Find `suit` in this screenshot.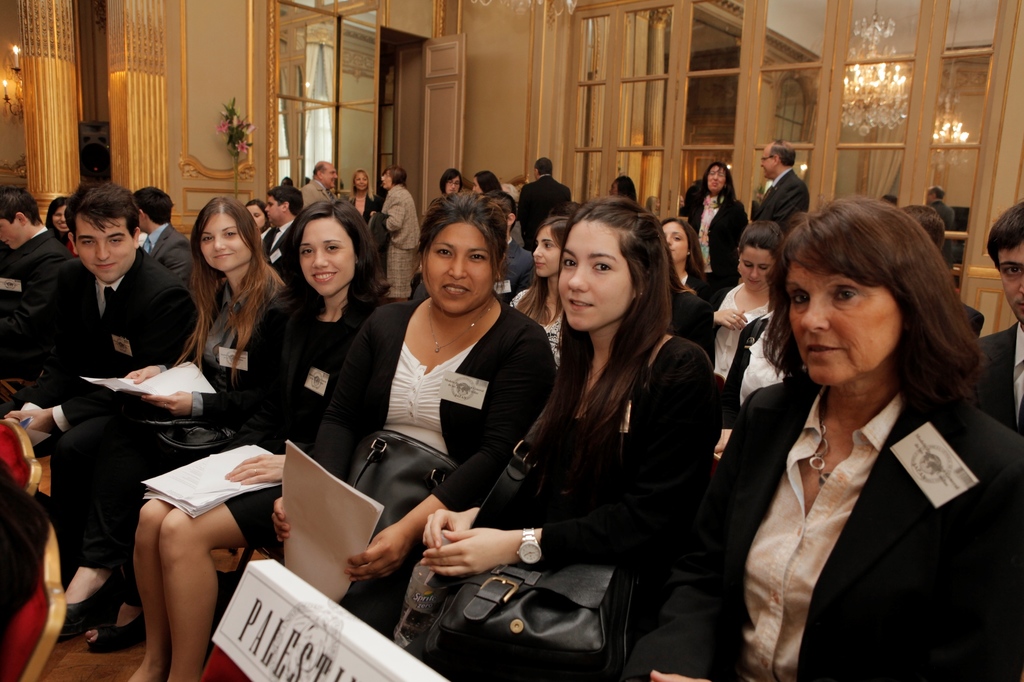
The bounding box for `suit` is [518,173,572,251].
